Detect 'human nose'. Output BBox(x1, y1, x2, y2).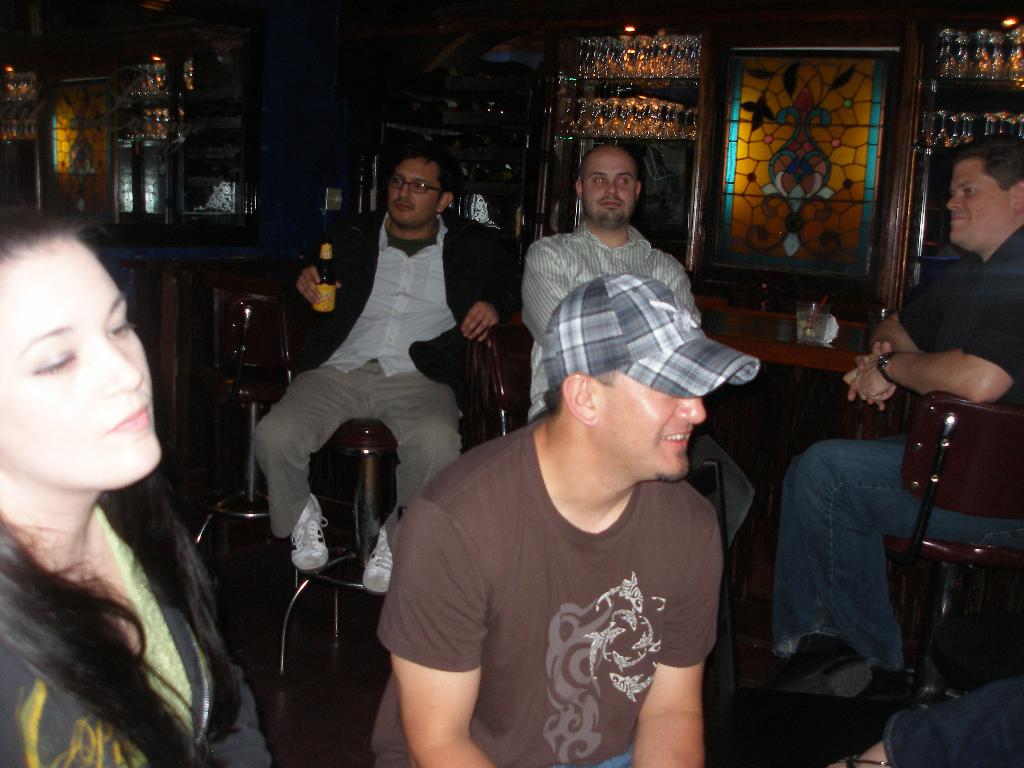
BBox(397, 182, 408, 198).
